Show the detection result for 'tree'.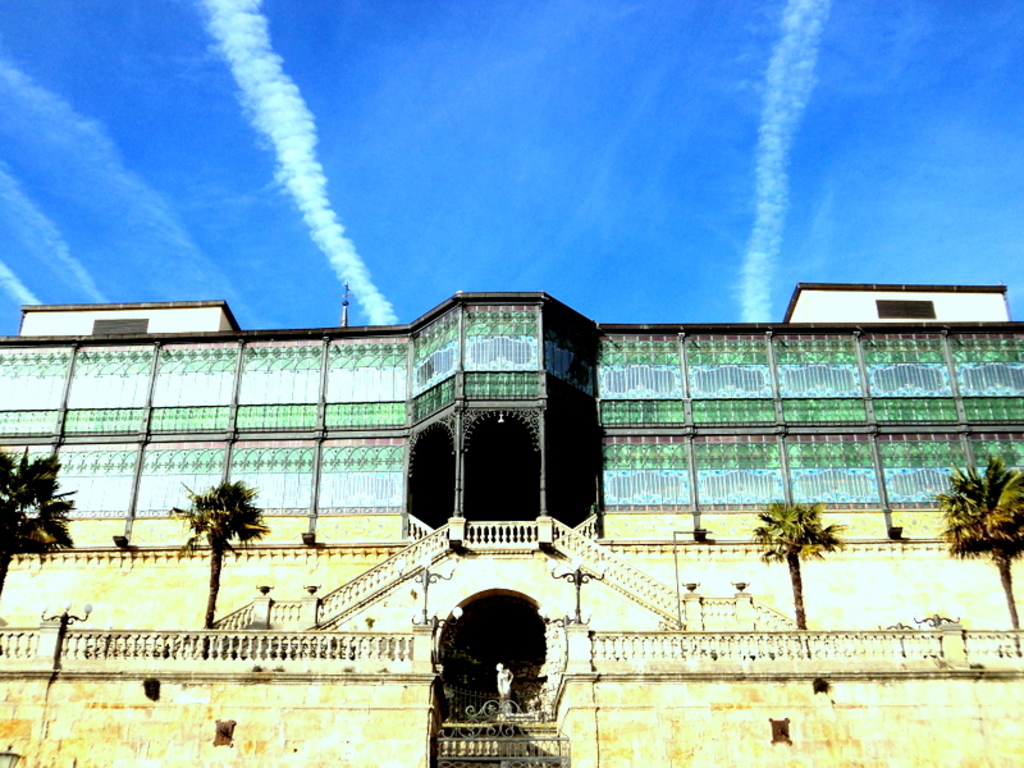
<bbox>936, 449, 1023, 649</bbox>.
